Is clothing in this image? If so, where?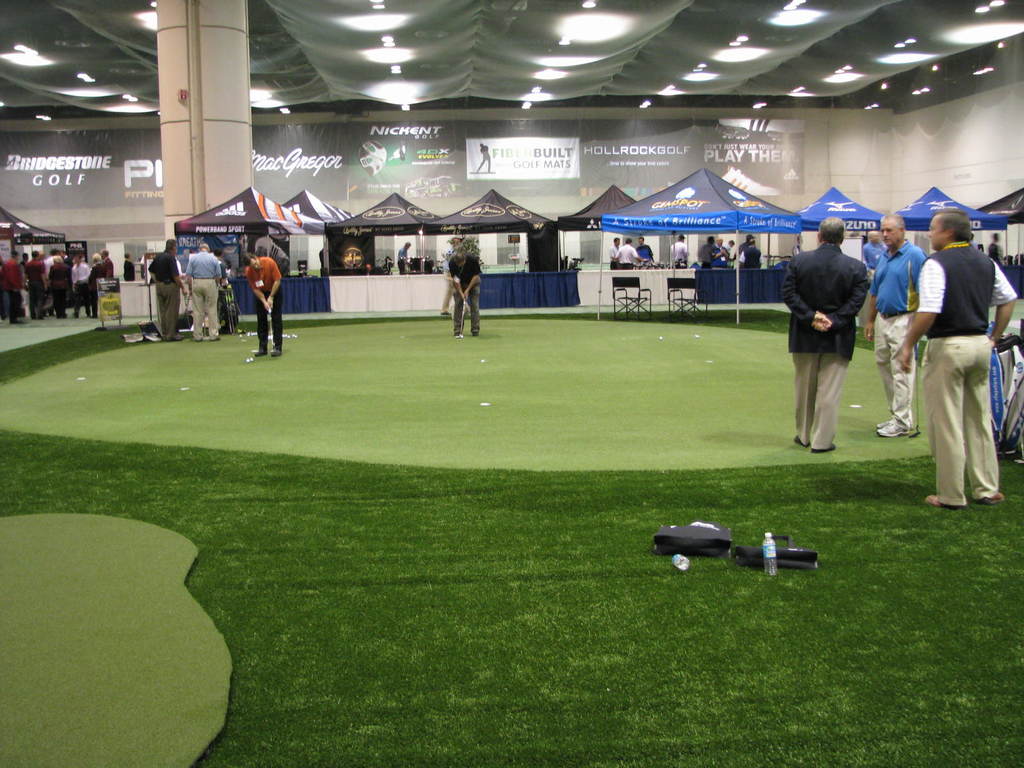
Yes, at 611, 241, 618, 268.
